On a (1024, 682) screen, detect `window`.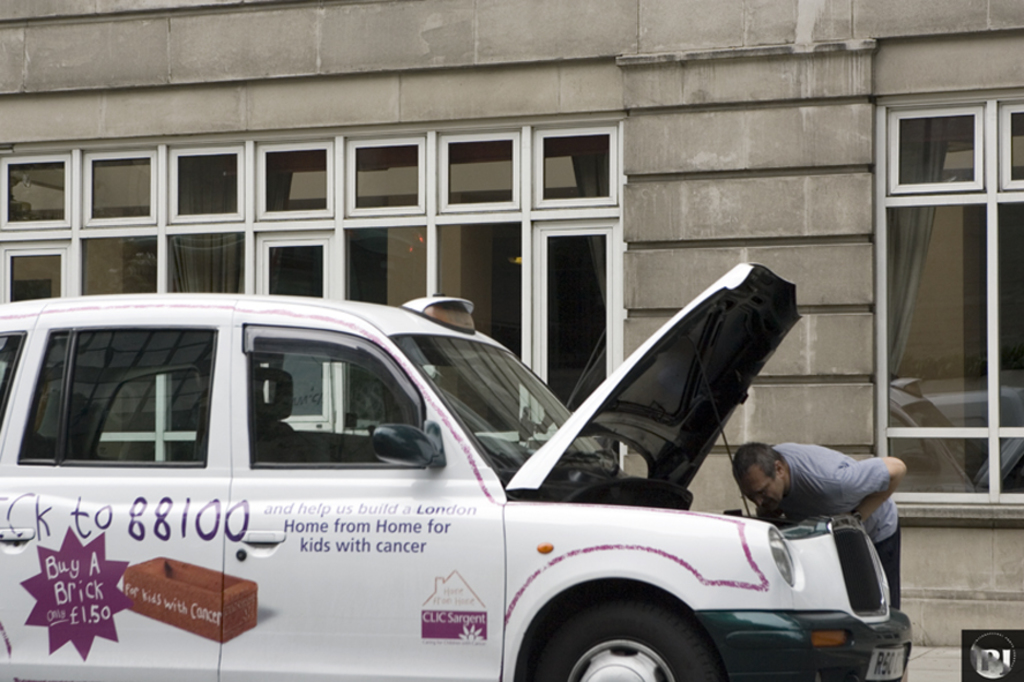
{"x1": 543, "y1": 216, "x2": 619, "y2": 451}.
